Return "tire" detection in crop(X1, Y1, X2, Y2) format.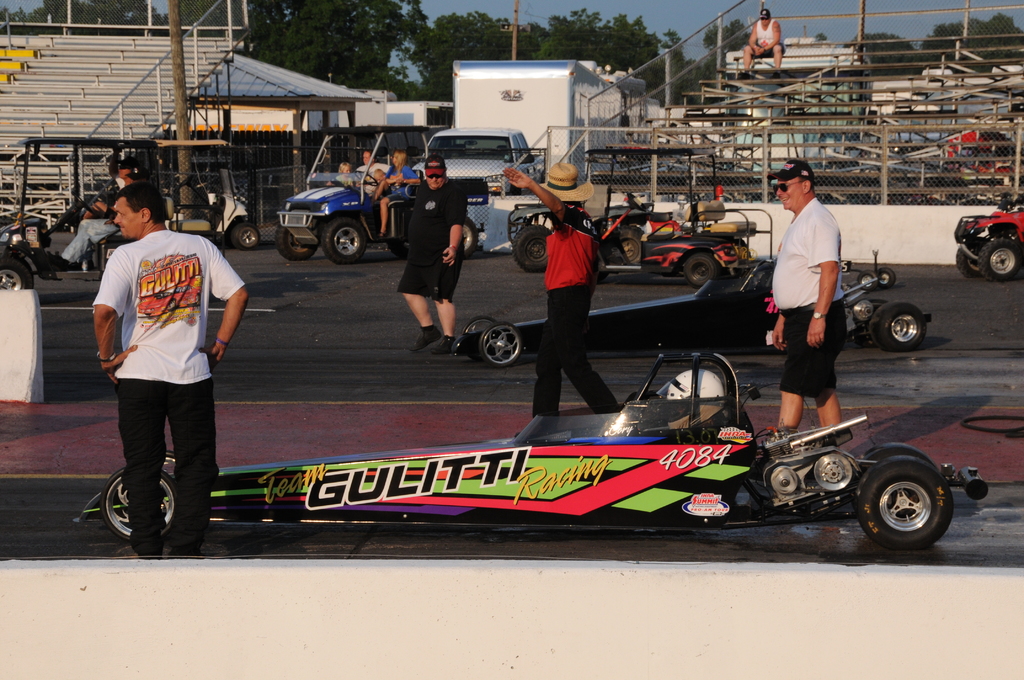
crop(0, 254, 35, 291).
